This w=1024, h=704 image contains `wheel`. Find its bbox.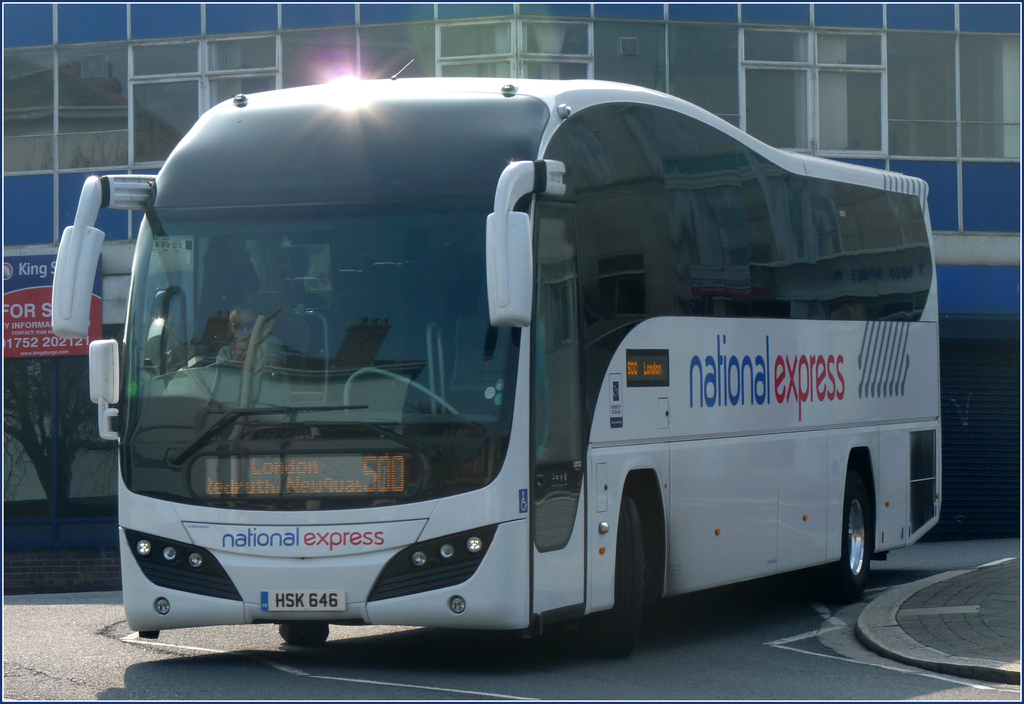
box(819, 464, 875, 604).
